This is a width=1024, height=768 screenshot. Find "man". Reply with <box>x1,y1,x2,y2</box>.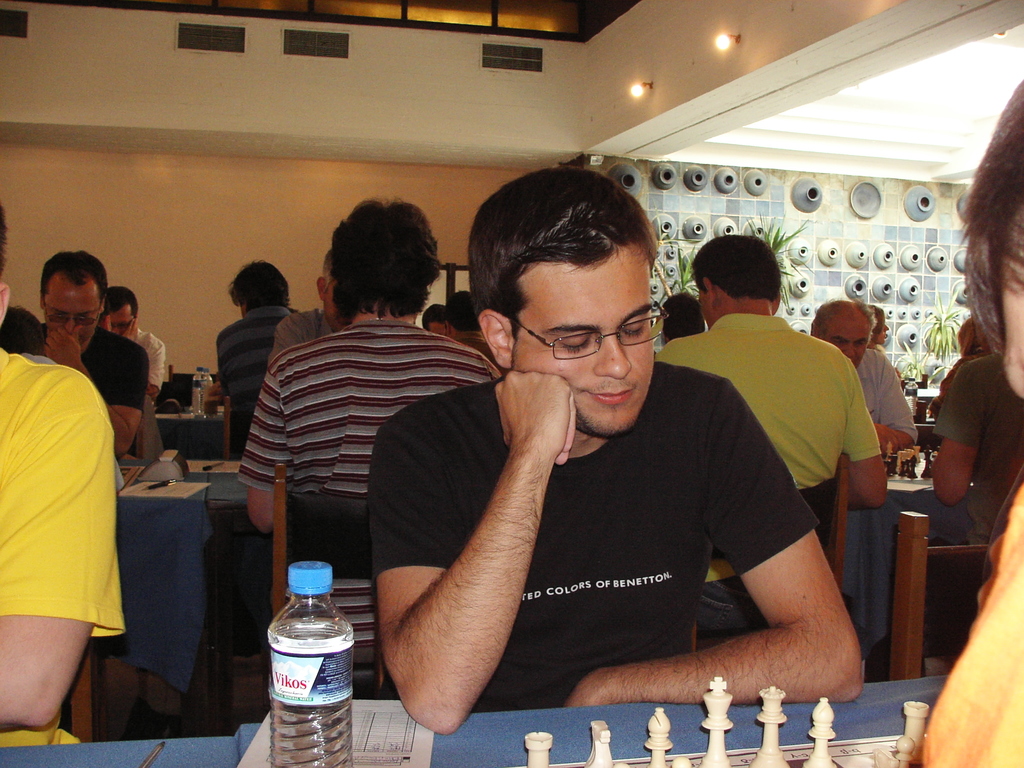
<box>447,285,508,383</box>.
